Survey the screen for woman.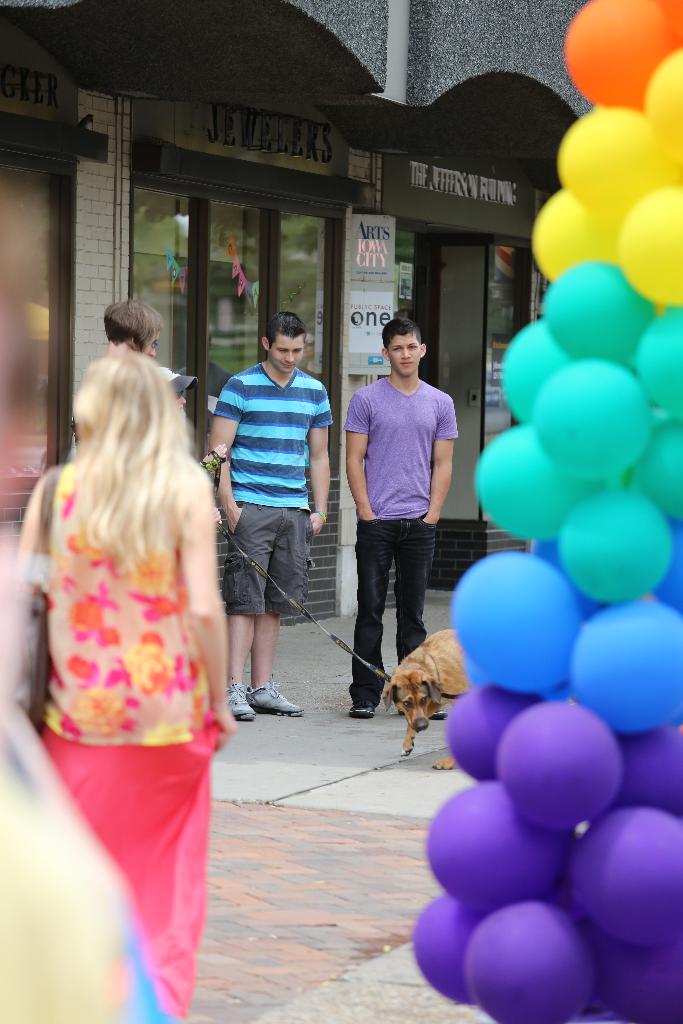
Survey found: (x1=18, y1=284, x2=252, y2=979).
